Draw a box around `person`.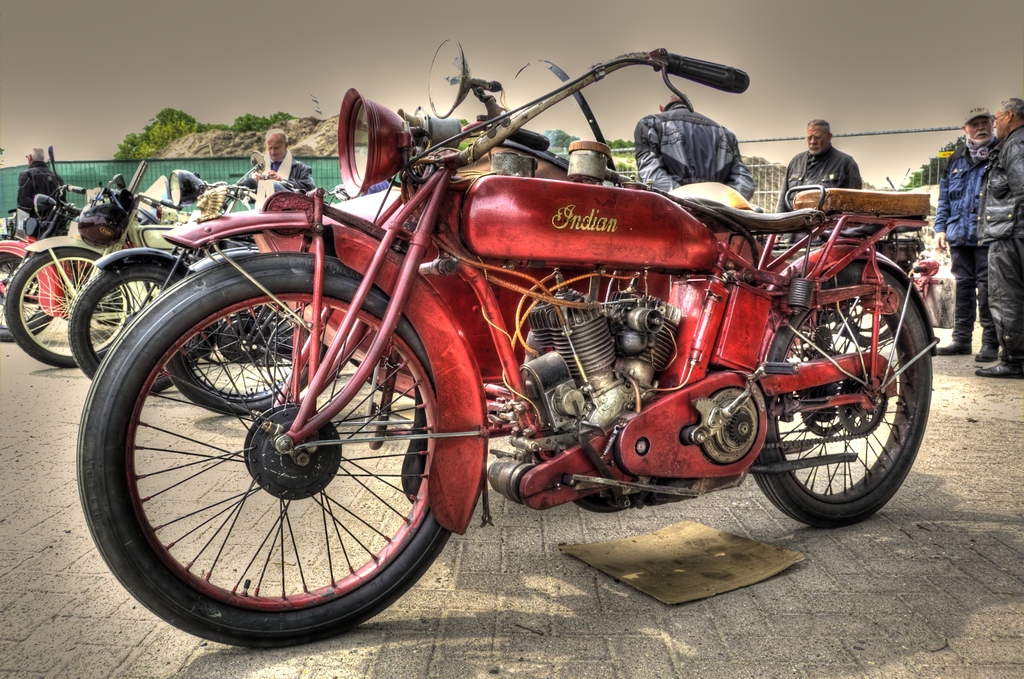
locate(227, 133, 316, 211).
